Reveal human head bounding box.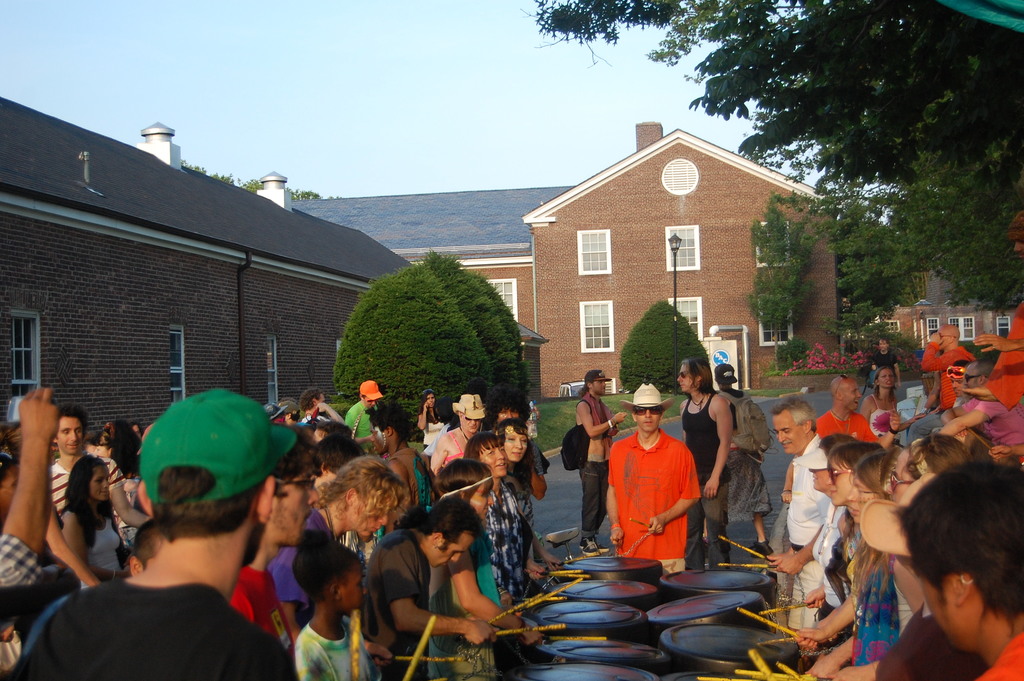
Revealed: (54,403,92,458).
